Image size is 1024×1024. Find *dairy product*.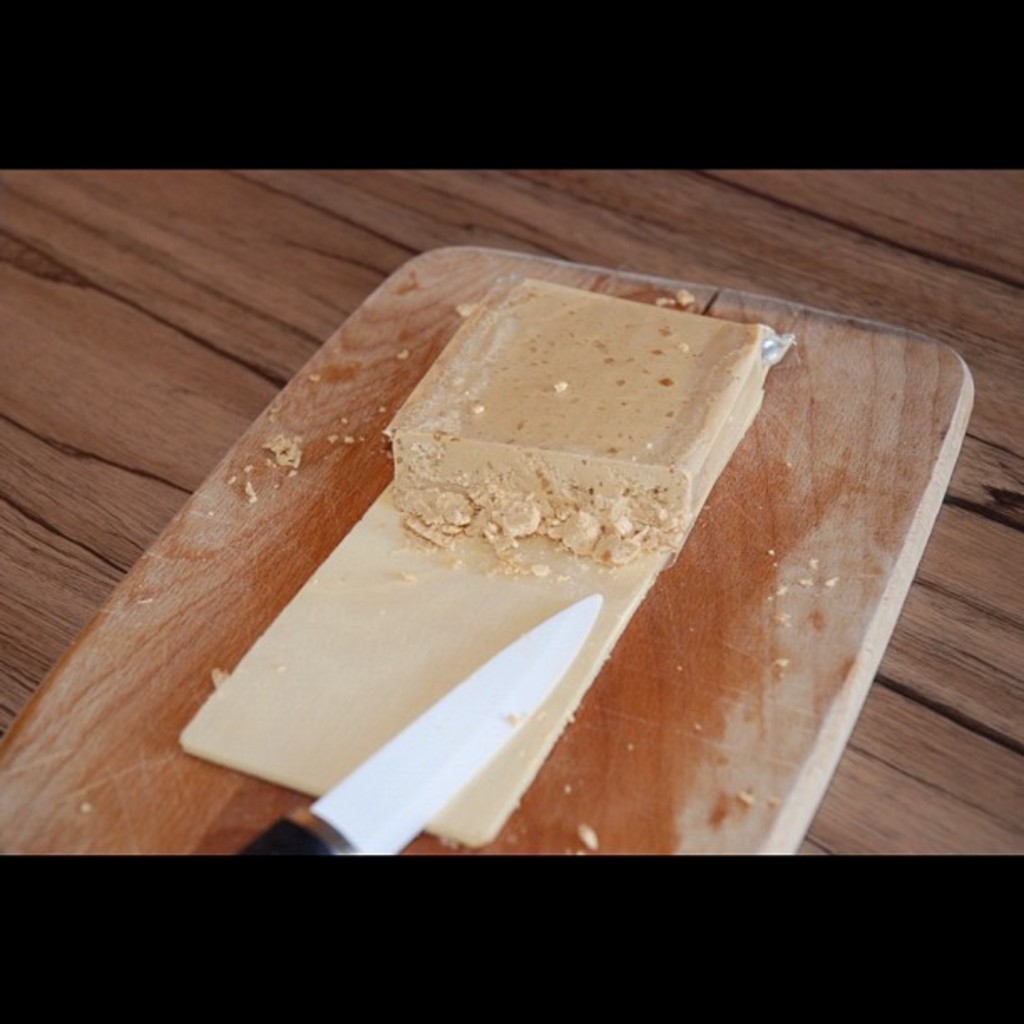
[left=333, top=256, right=805, bottom=579].
